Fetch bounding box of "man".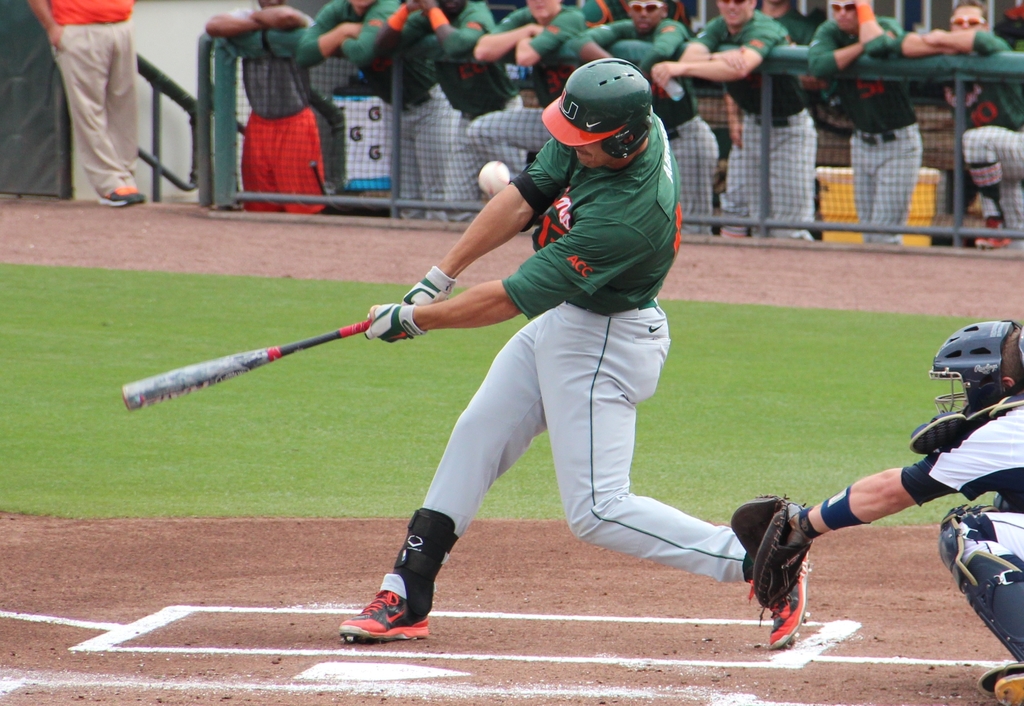
Bbox: [left=338, top=58, right=810, bottom=653].
